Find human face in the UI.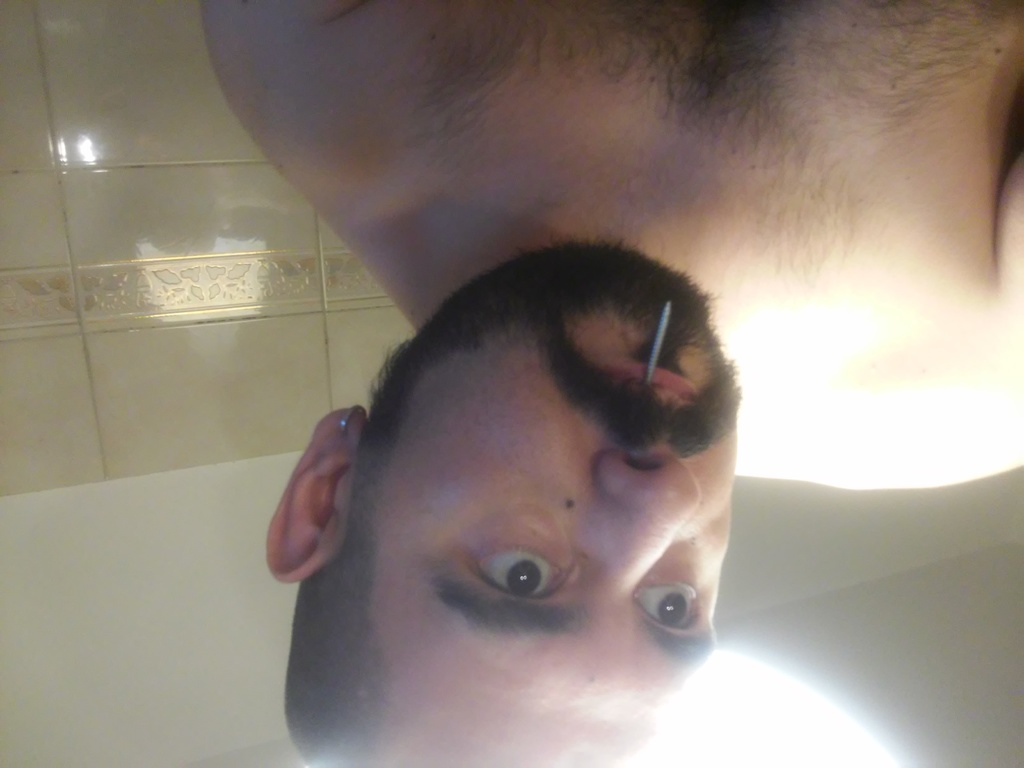
UI element at (334,255,726,767).
